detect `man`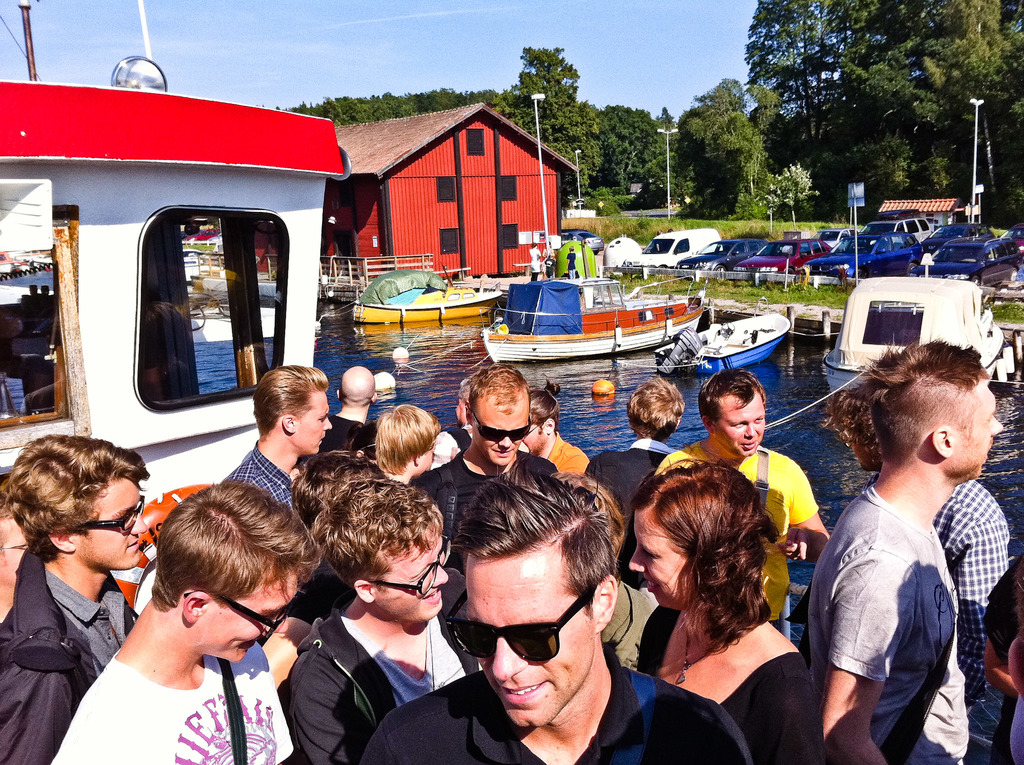
584/376/691/586
